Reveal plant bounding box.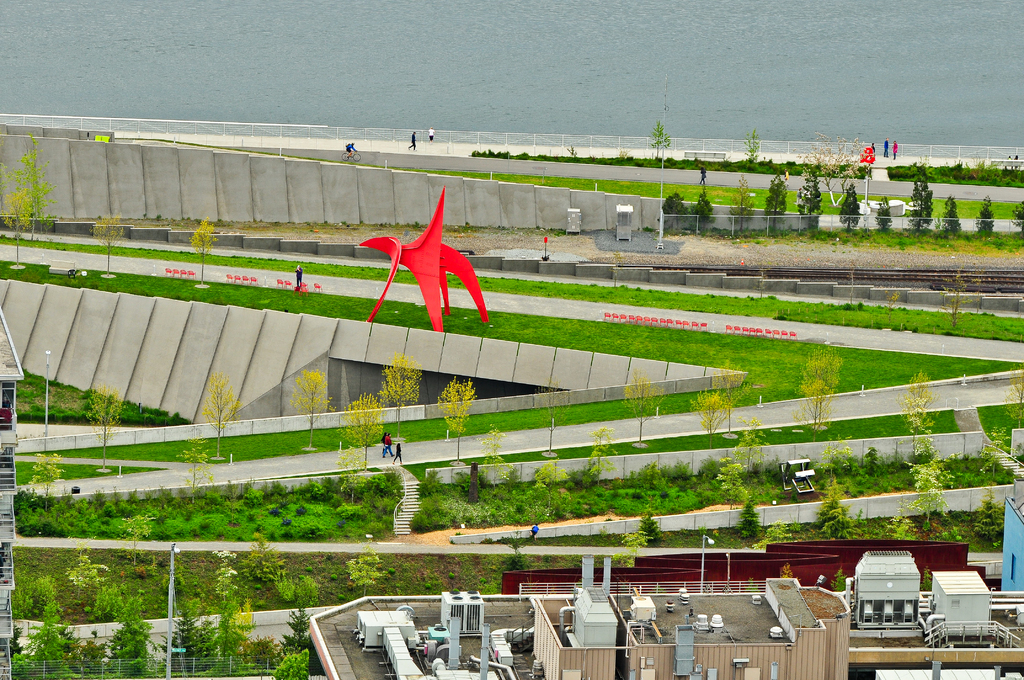
Revealed: rect(35, 576, 56, 603).
